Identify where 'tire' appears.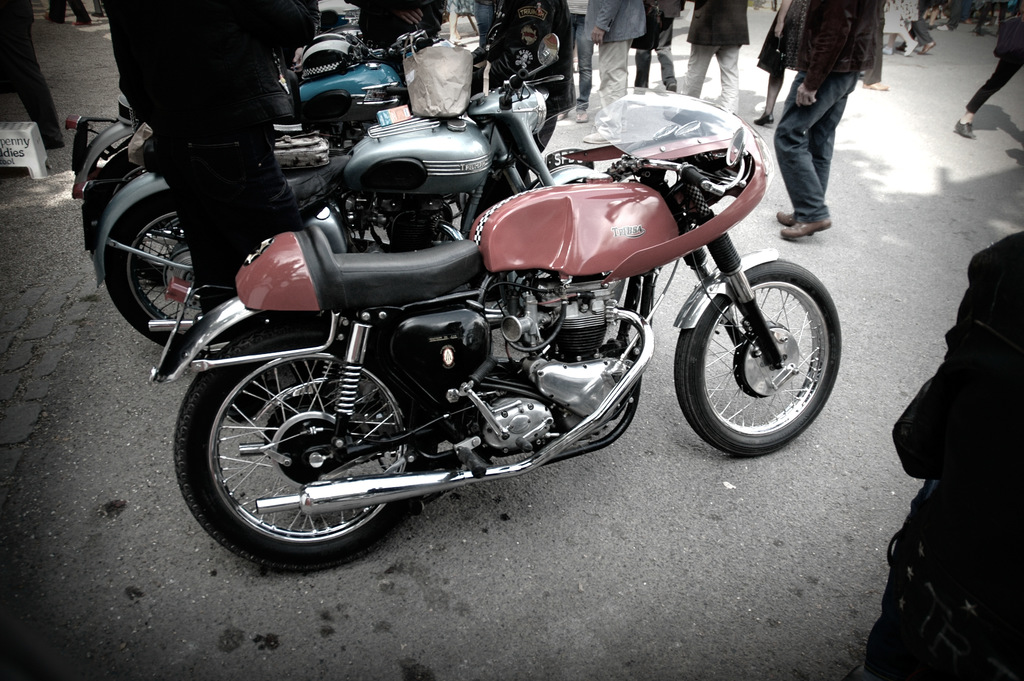
Appears at {"x1": 533, "y1": 162, "x2": 609, "y2": 191}.
